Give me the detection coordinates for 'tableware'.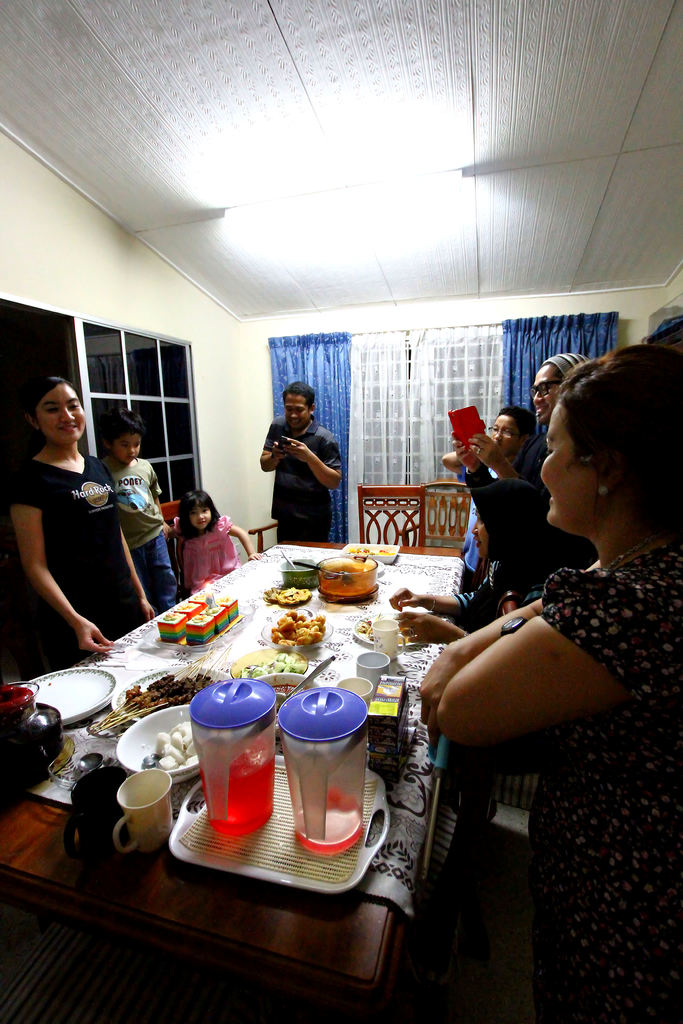
(x1=274, y1=653, x2=336, y2=712).
